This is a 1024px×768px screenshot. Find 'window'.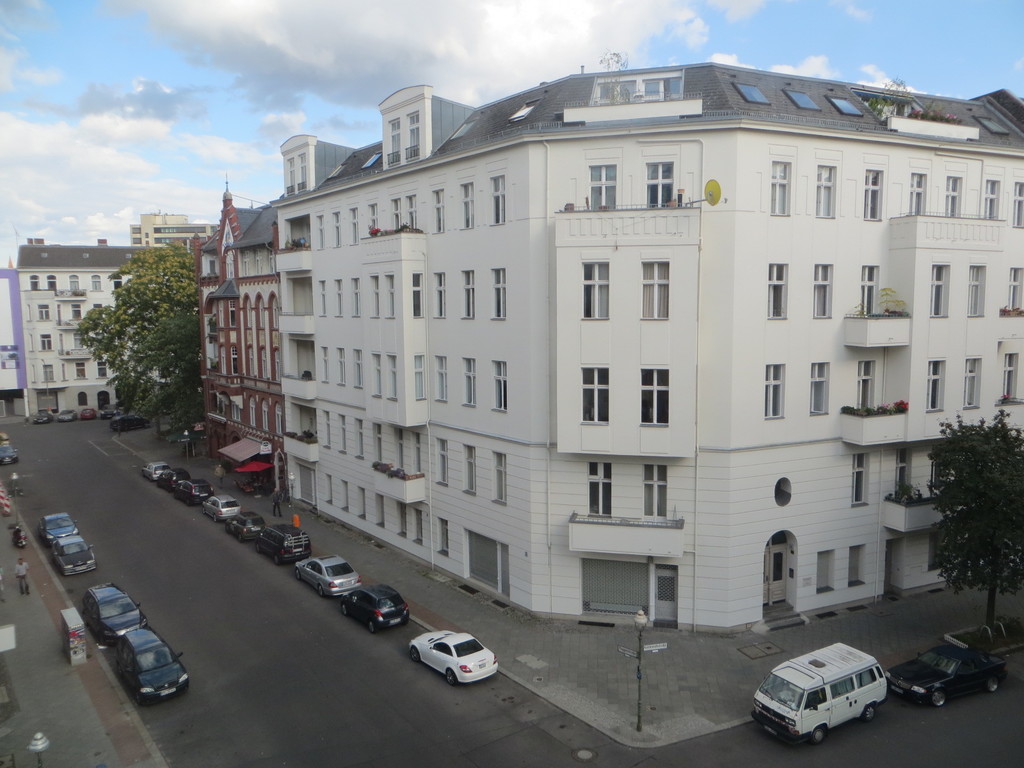
Bounding box: 765/364/787/419.
